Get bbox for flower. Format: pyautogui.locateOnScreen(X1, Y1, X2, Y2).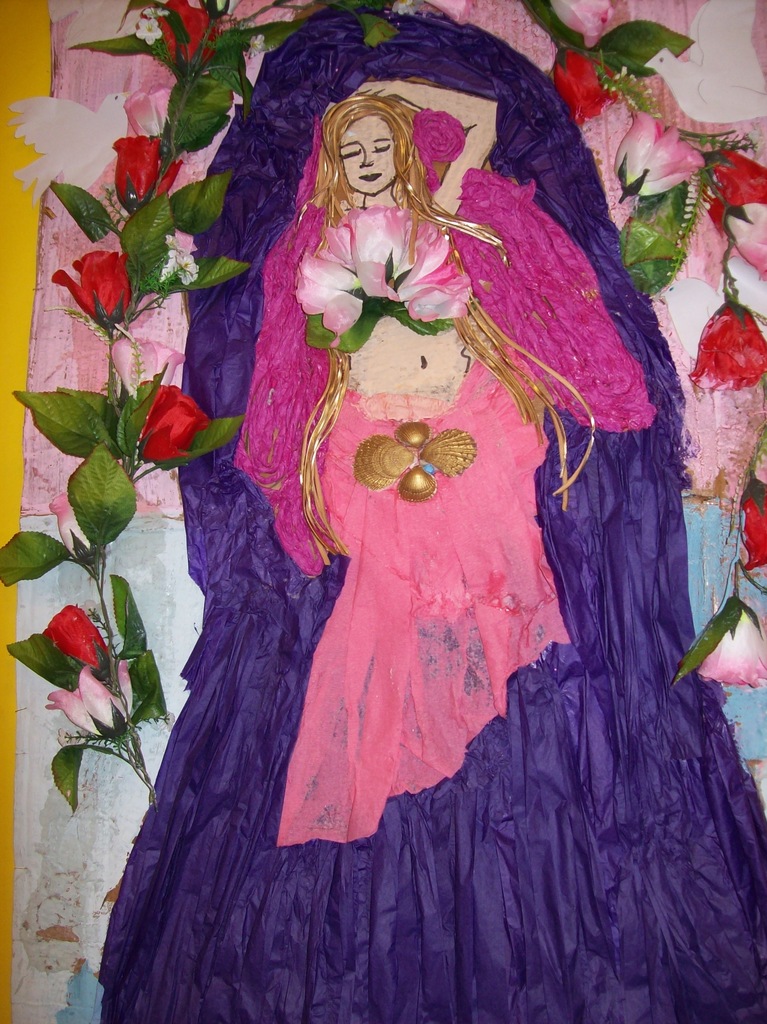
pyautogui.locateOnScreen(725, 140, 766, 277).
